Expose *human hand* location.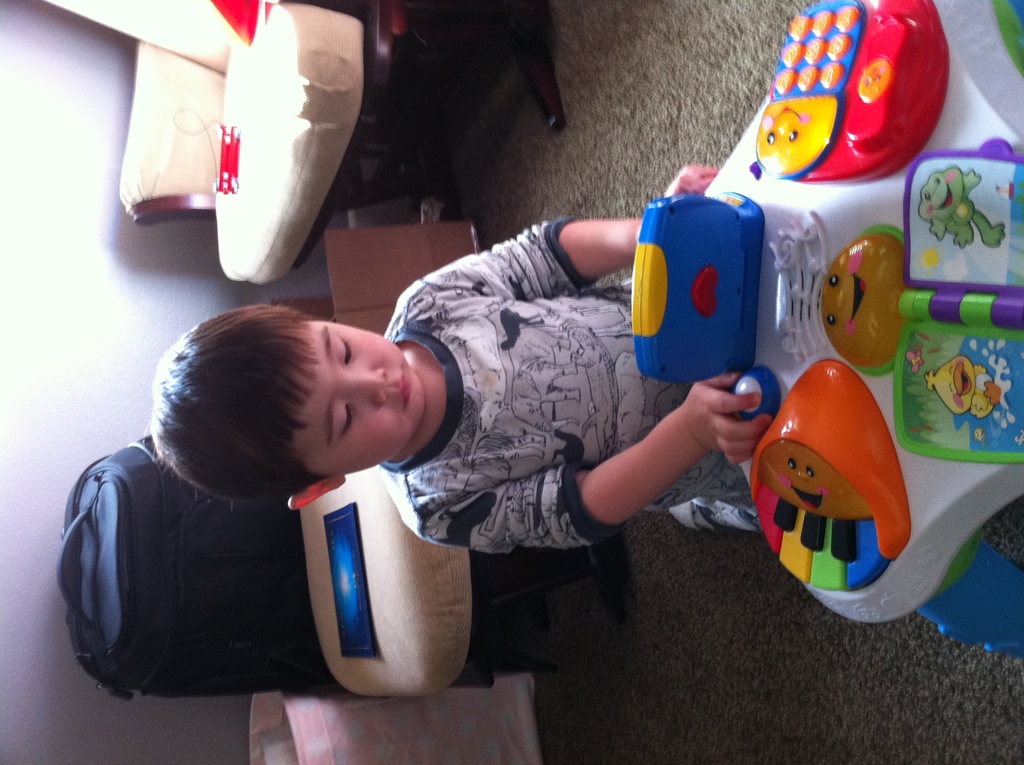
Exposed at crop(665, 371, 780, 462).
